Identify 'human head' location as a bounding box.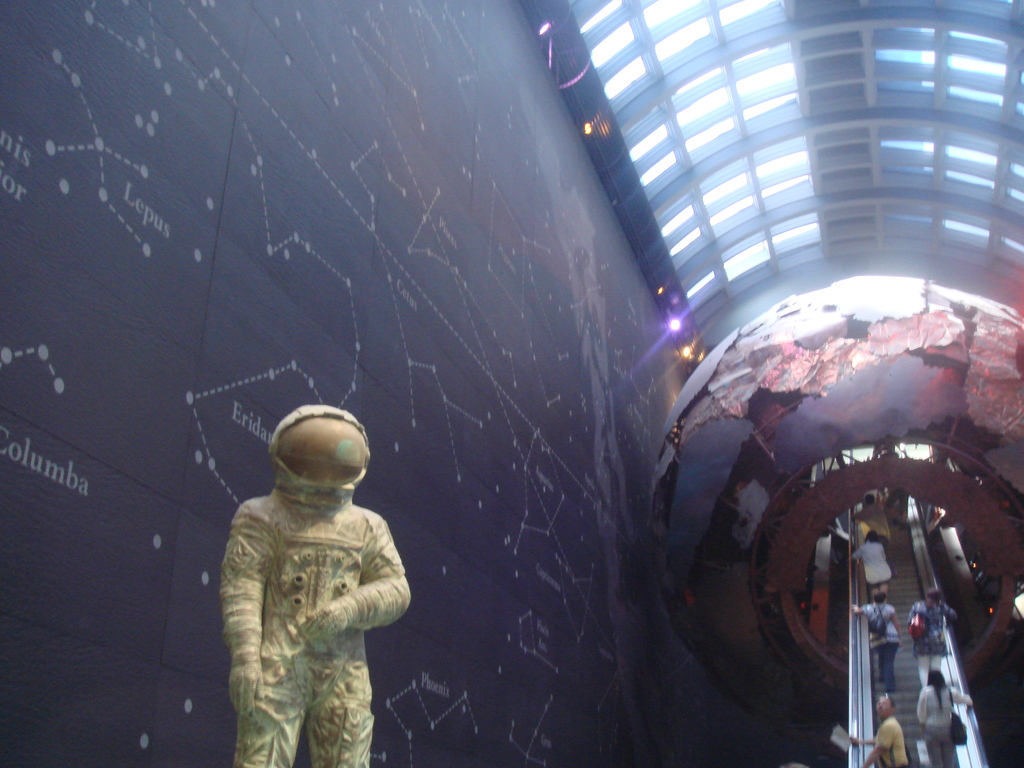
l=873, t=590, r=891, b=603.
